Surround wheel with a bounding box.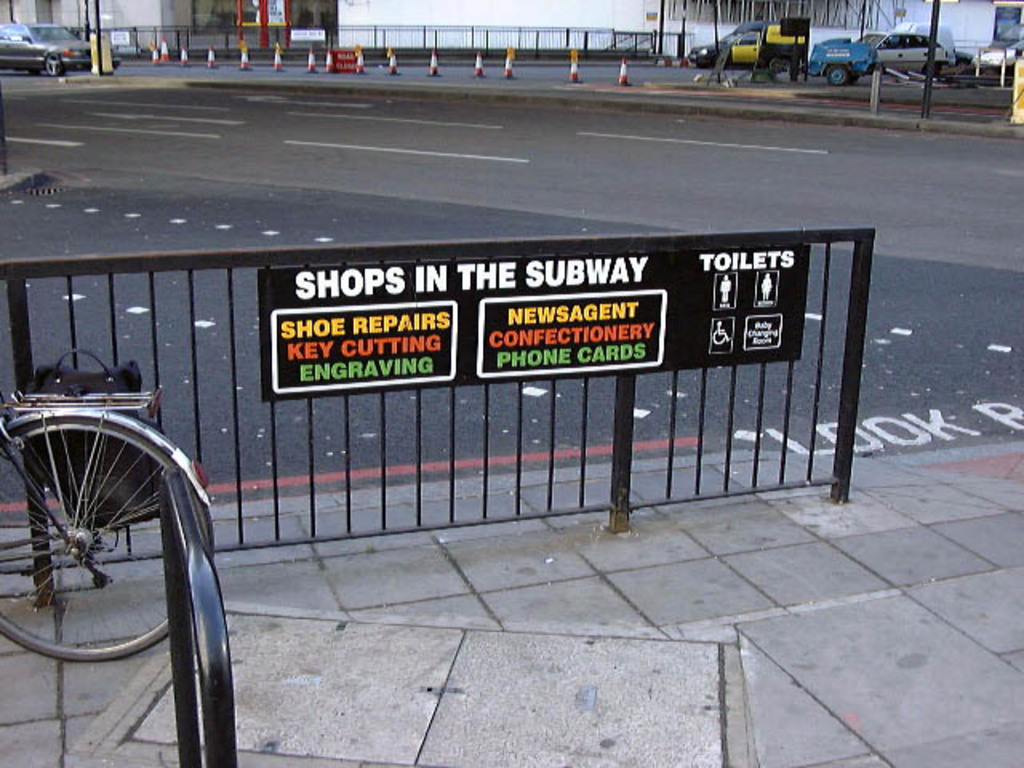
(left=0, top=406, right=211, bottom=656).
